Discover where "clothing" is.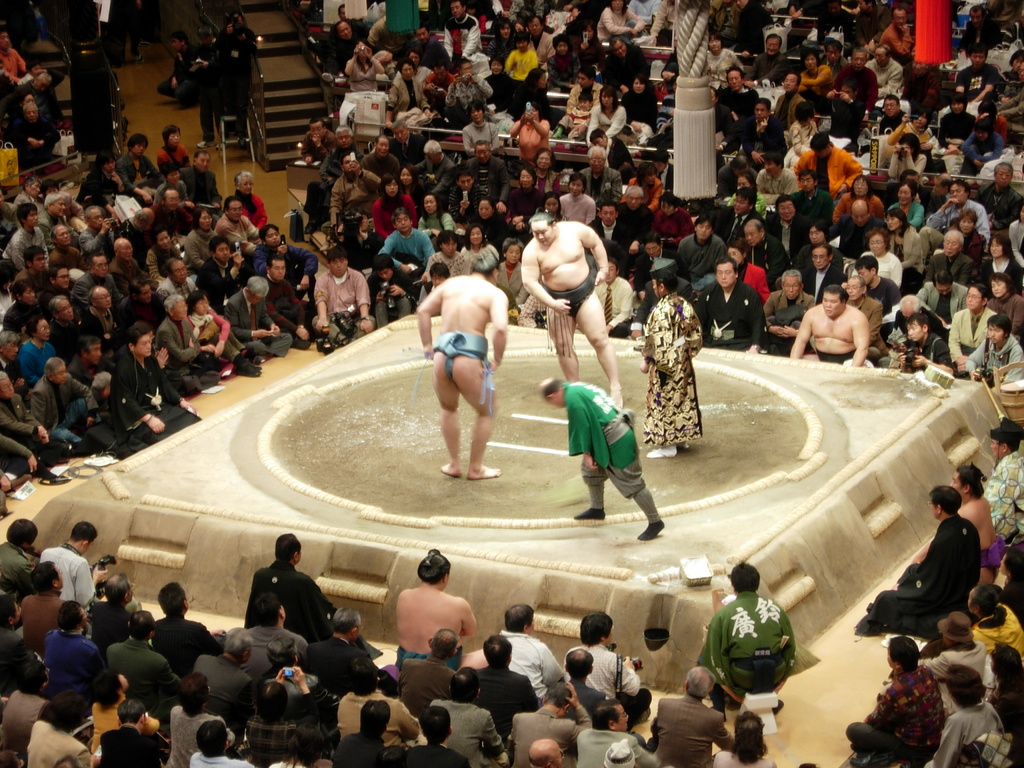
Discovered at (0,685,52,767).
